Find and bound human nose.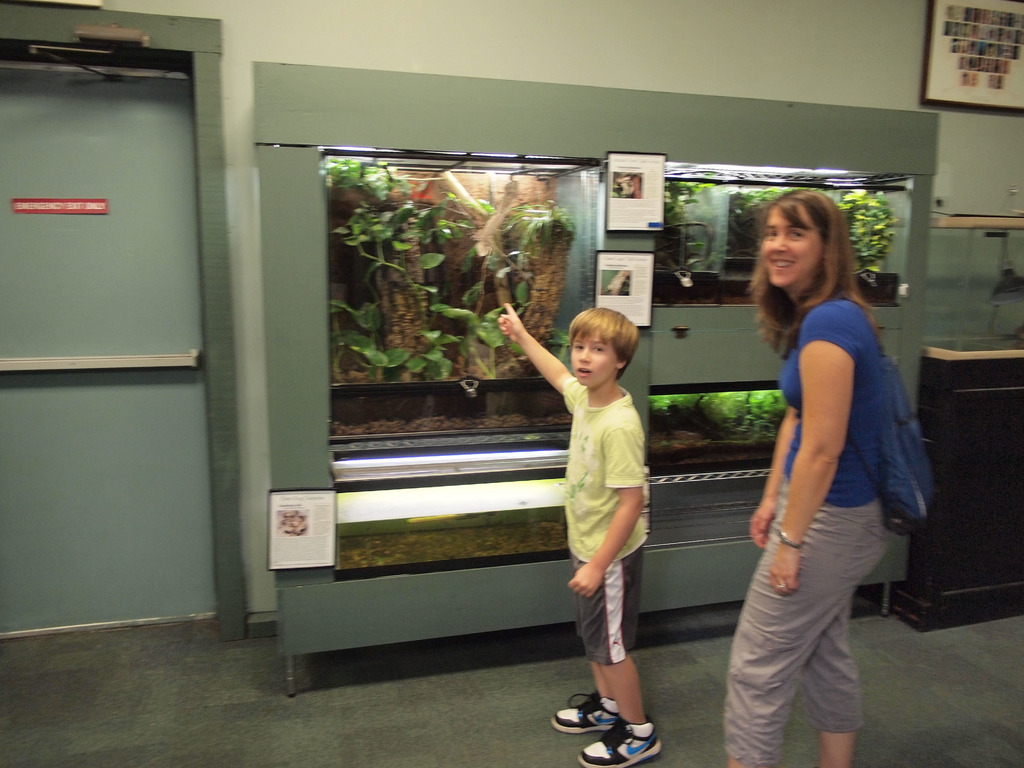
Bound: (770,232,788,250).
